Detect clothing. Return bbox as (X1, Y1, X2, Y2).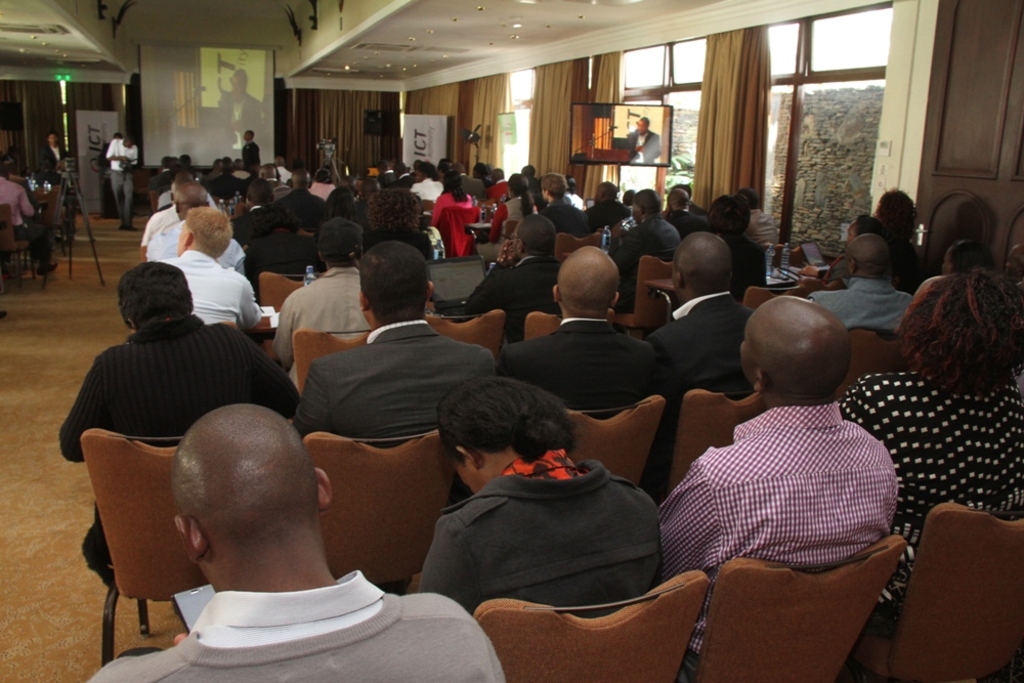
(230, 208, 274, 240).
